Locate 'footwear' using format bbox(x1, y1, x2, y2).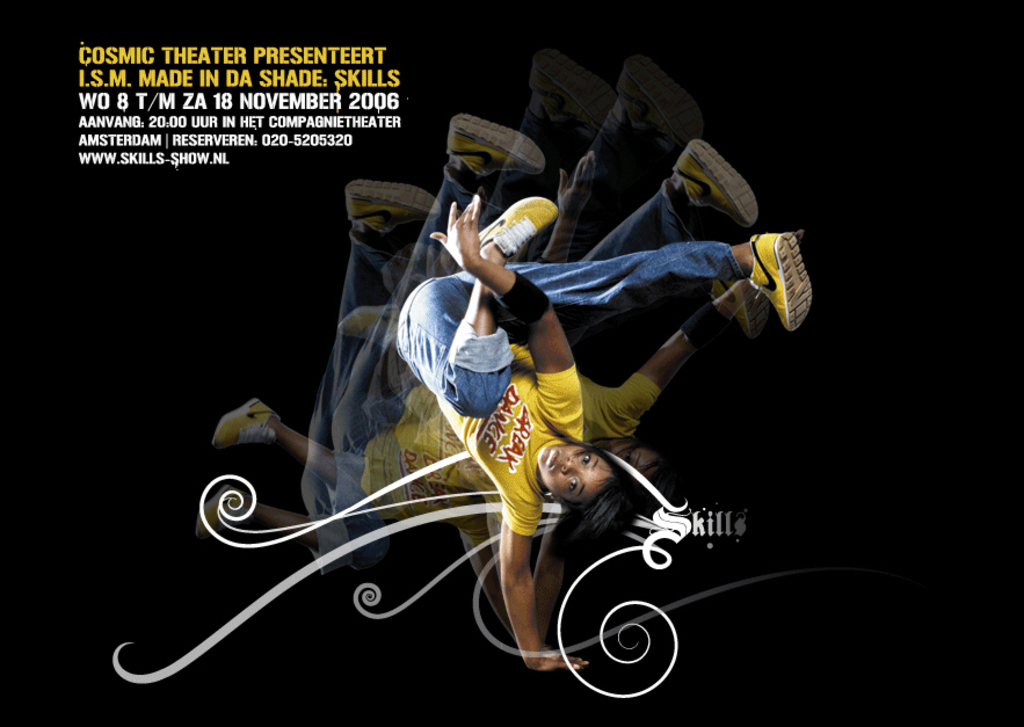
bbox(336, 304, 402, 343).
